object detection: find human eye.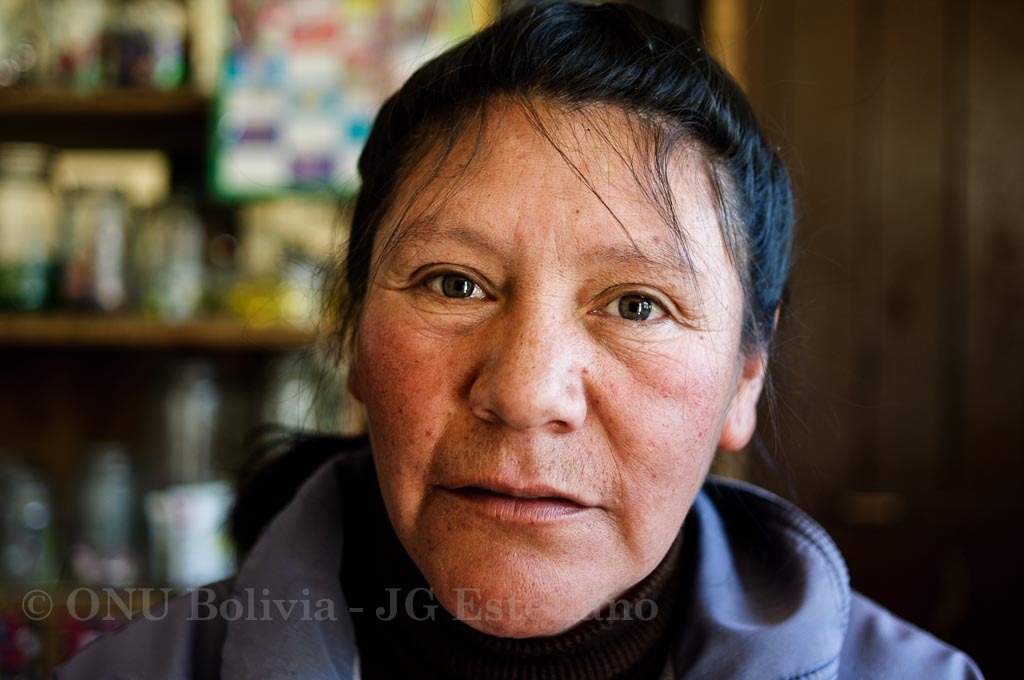
locate(412, 256, 502, 322).
